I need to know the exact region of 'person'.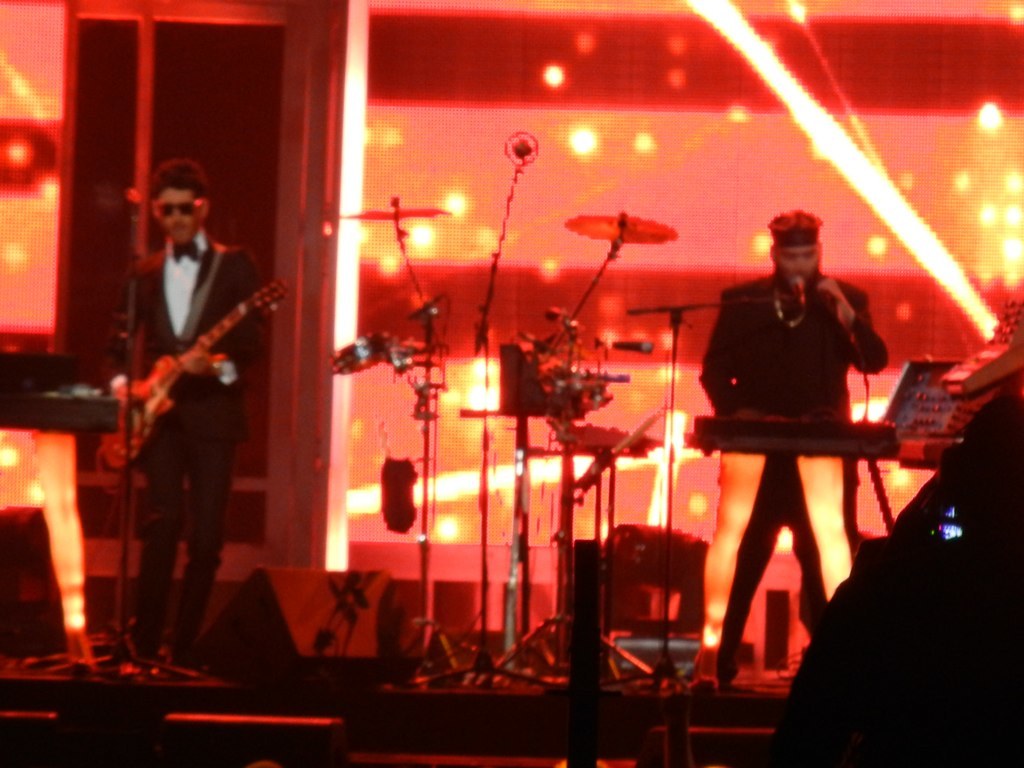
Region: left=106, top=154, right=254, bottom=682.
